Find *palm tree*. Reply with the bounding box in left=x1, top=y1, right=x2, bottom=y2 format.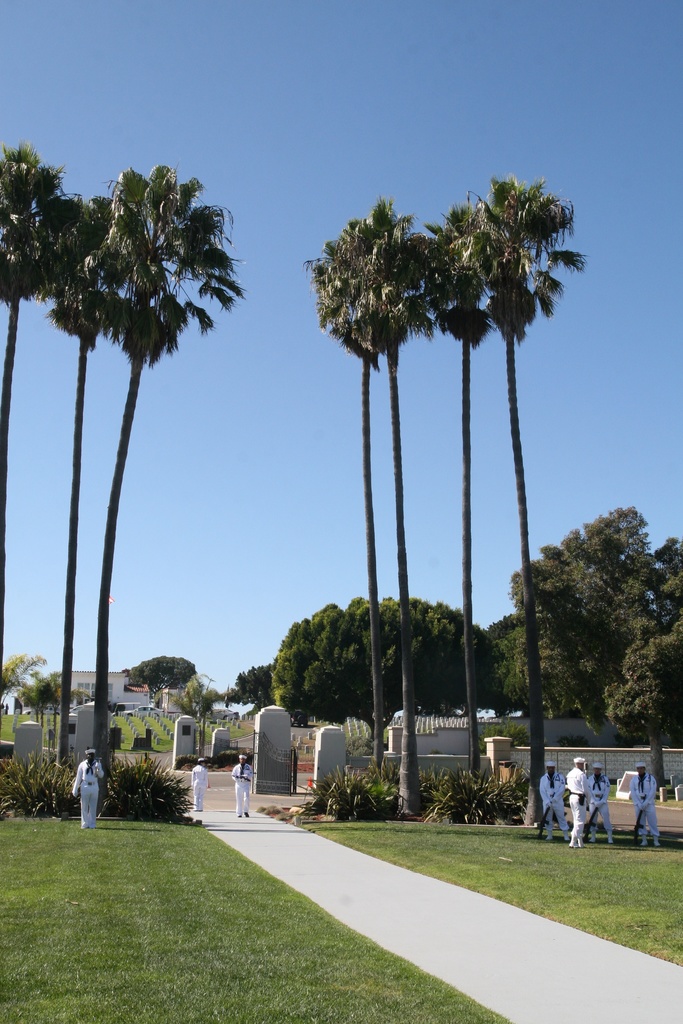
left=442, top=199, right=479, bottom=799.
